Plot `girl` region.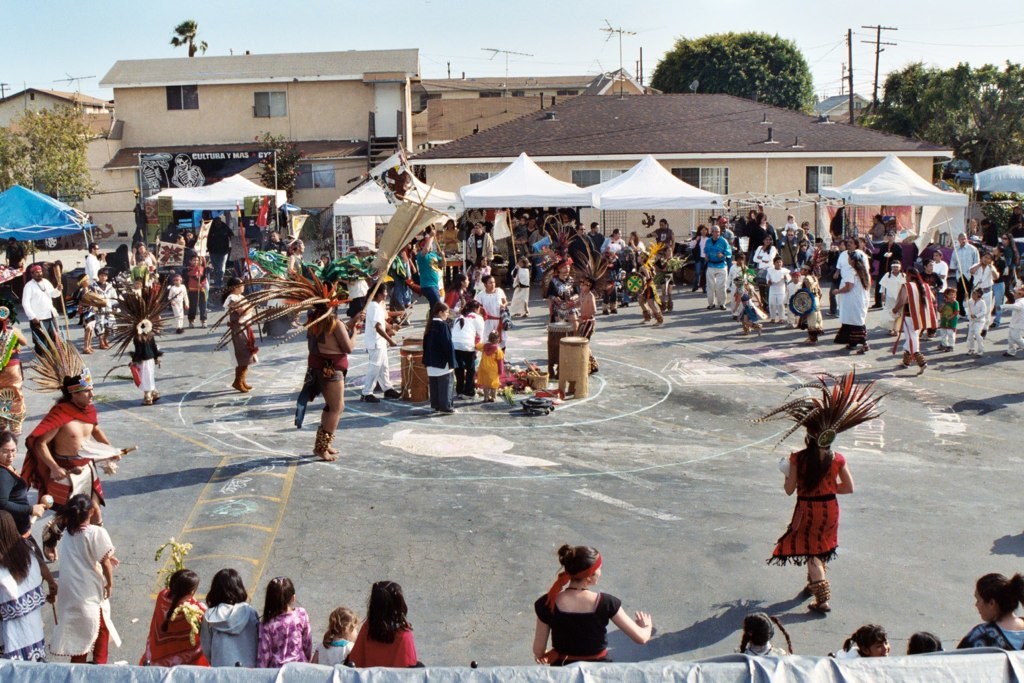
Plotted at 260 574 311 670.
